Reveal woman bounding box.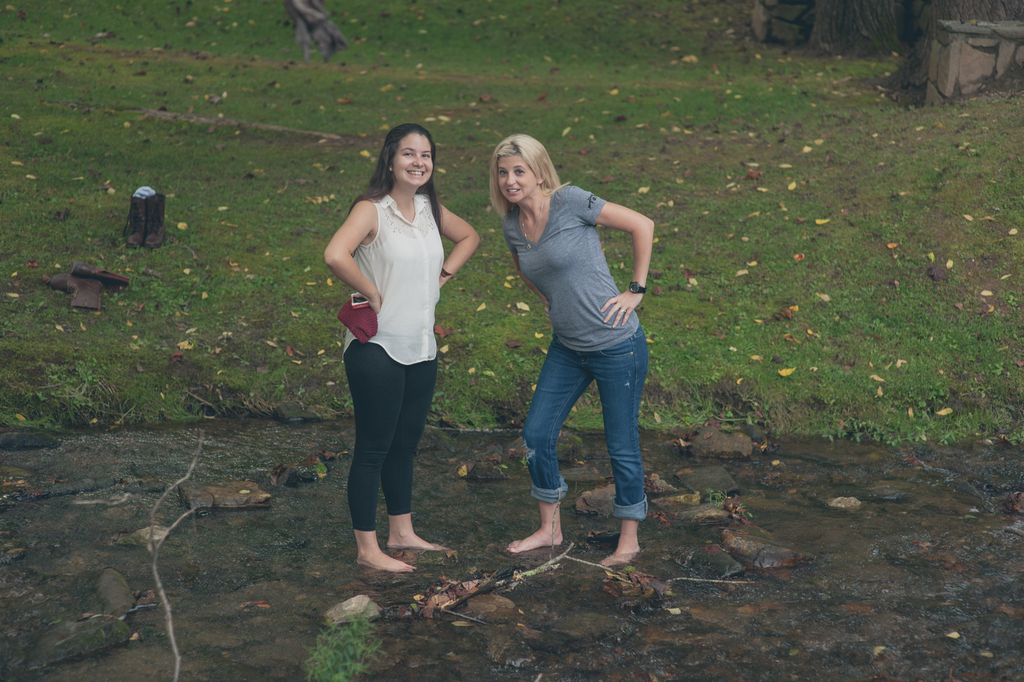
Revealed: 337, 108, 458, 569.
